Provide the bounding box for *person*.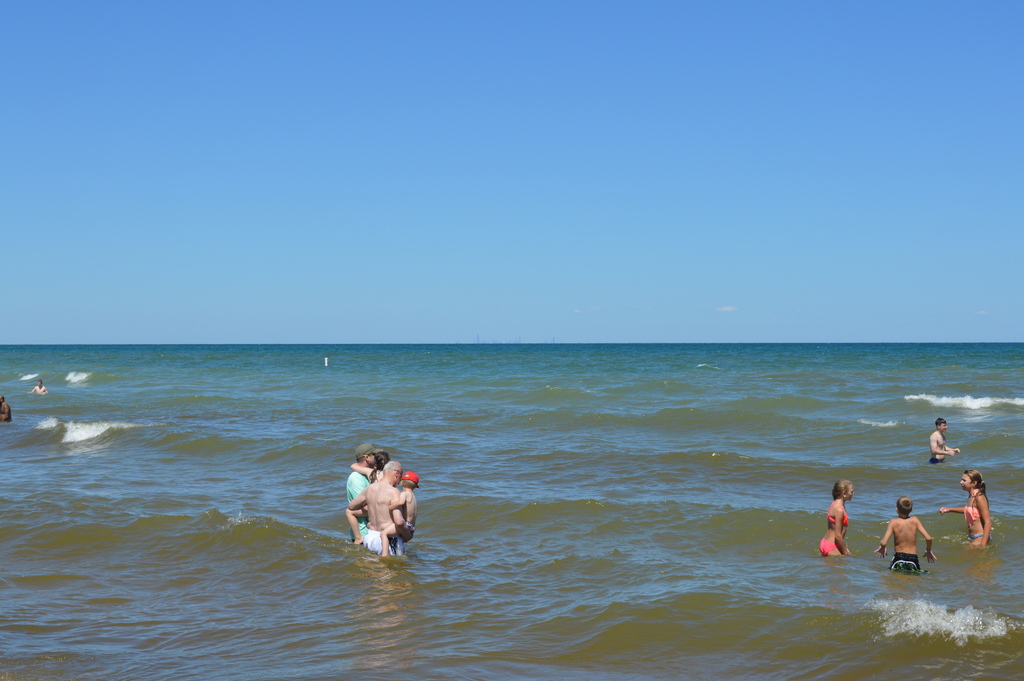
{"x1": 347, "y1": 457, "x2": 412, "y2": 562}.
